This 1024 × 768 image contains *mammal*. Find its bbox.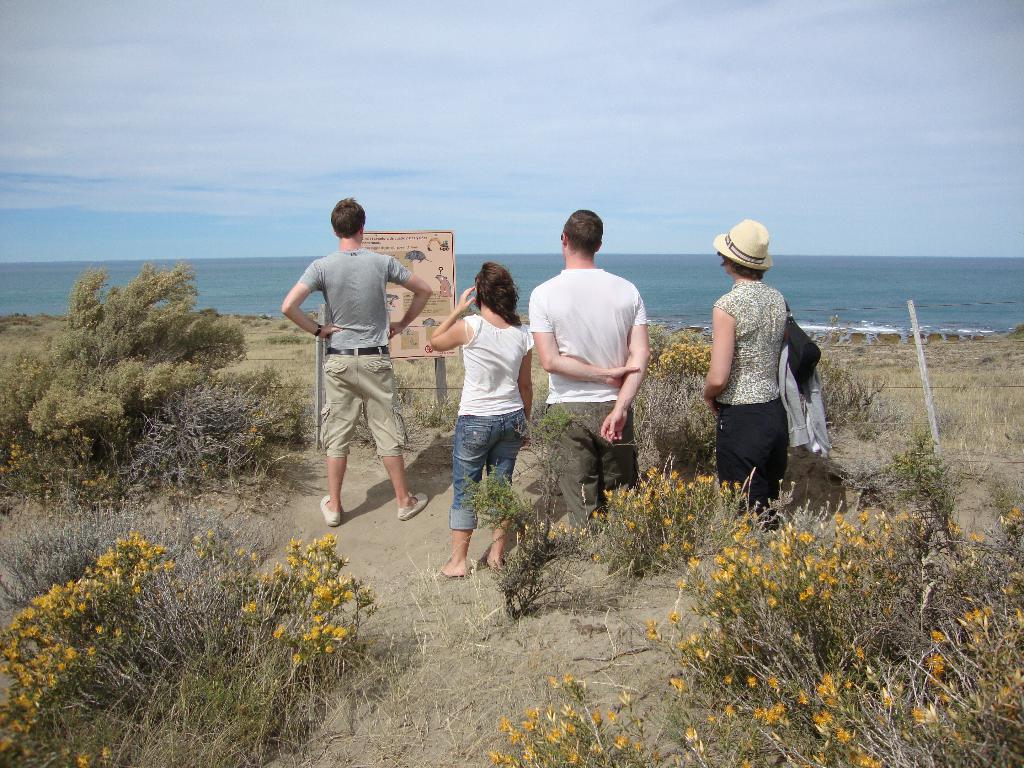
[404,248,423,262].
